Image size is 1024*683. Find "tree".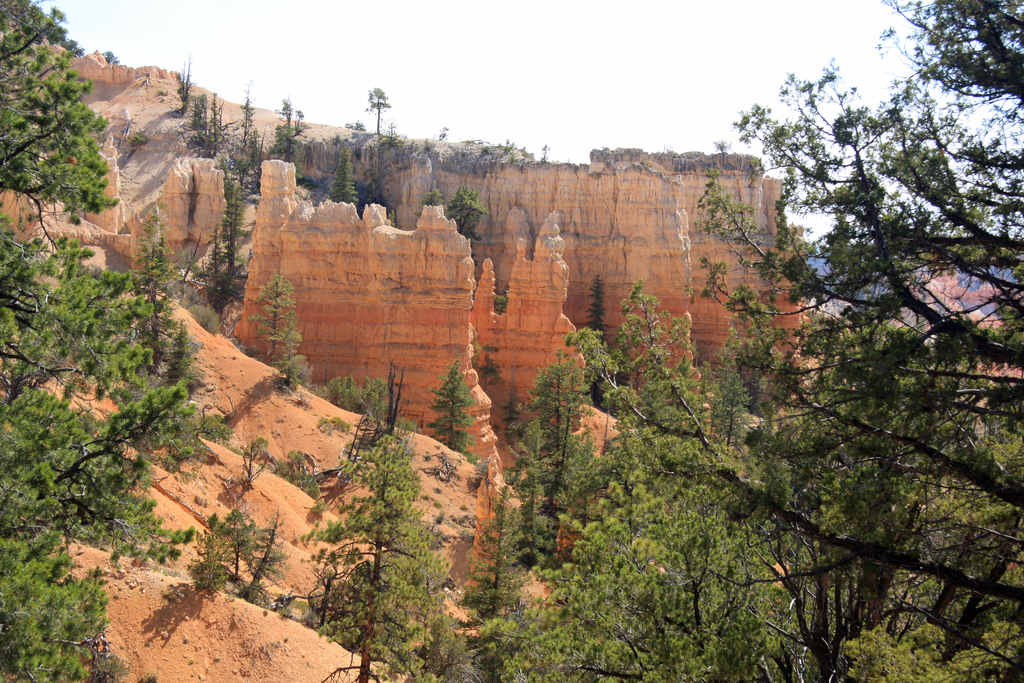
l=6, t=24, r=109, b=234.
